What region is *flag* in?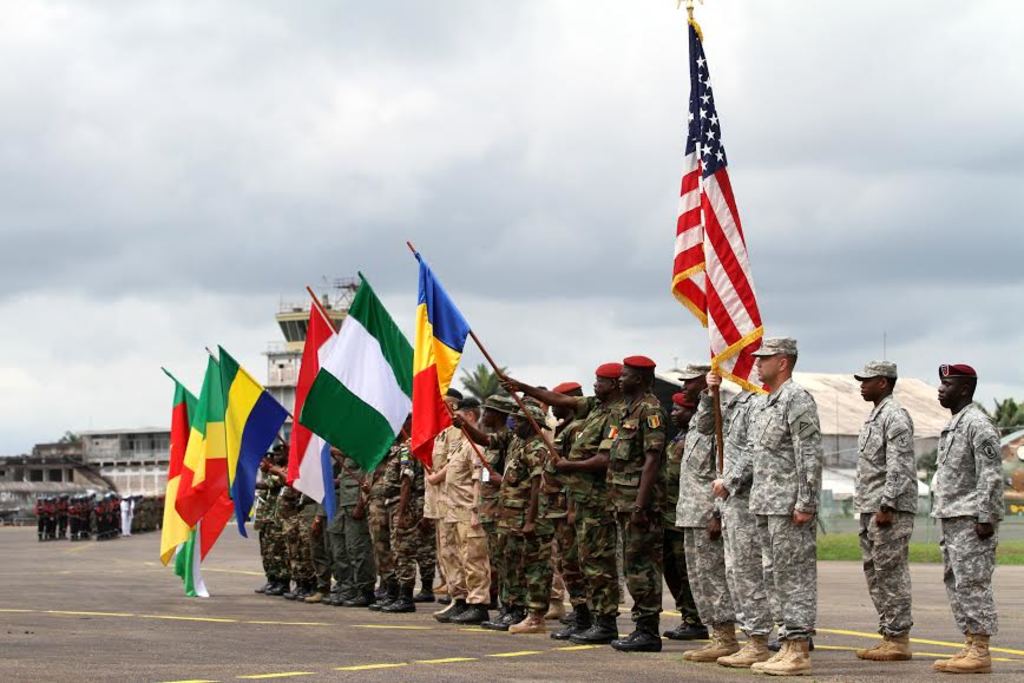
[x1=282, y1=395, x2=372, y2=514].
